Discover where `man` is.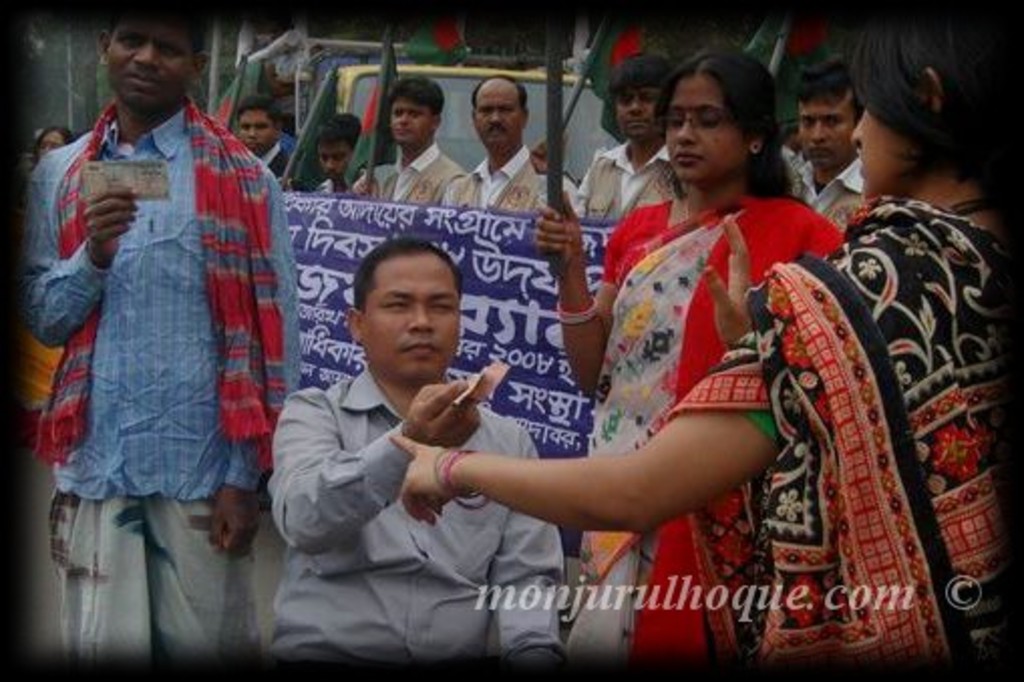
Discovered at (left=575, top=52, right=672, bottom=217).
